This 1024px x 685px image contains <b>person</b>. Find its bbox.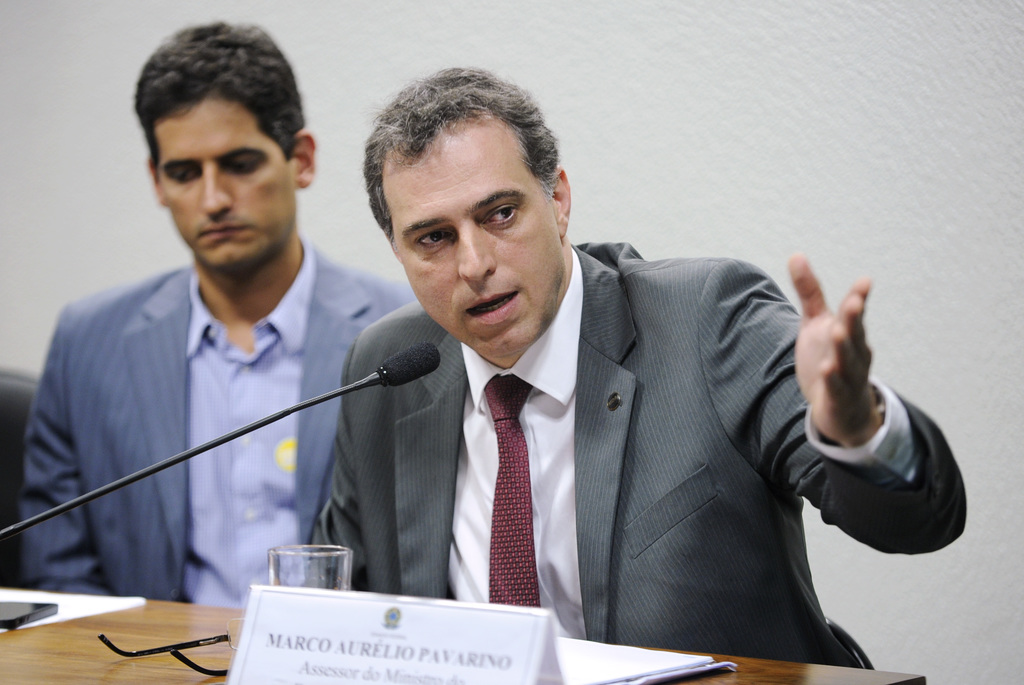
{"left": 315, "top": 62, "right": 971, "bottom": 672}.
